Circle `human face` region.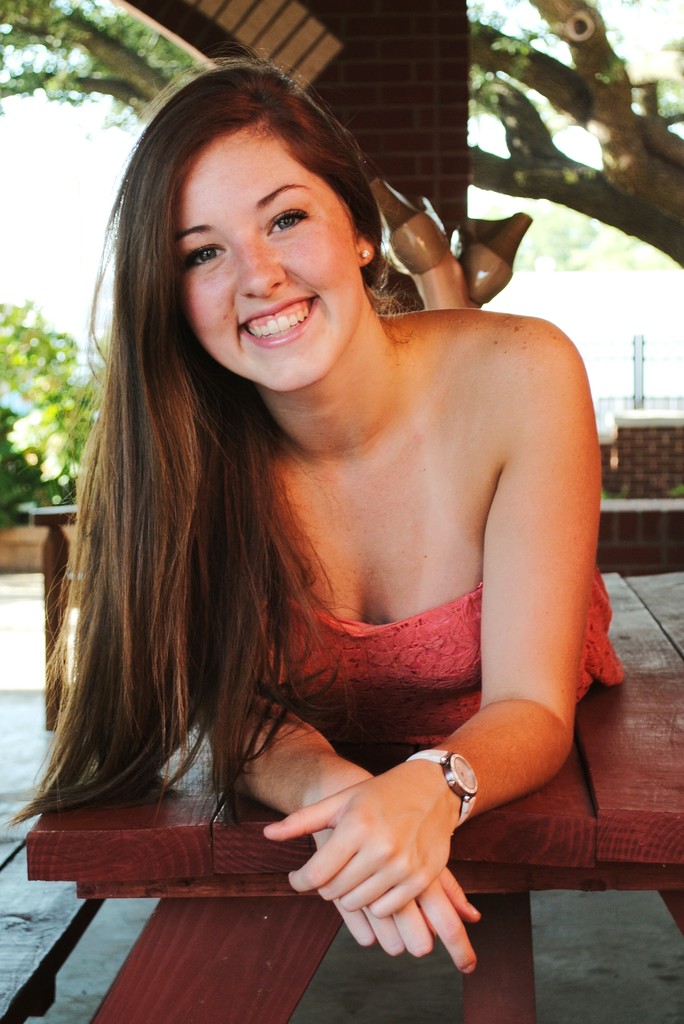
Region: 170,133,361,393.
